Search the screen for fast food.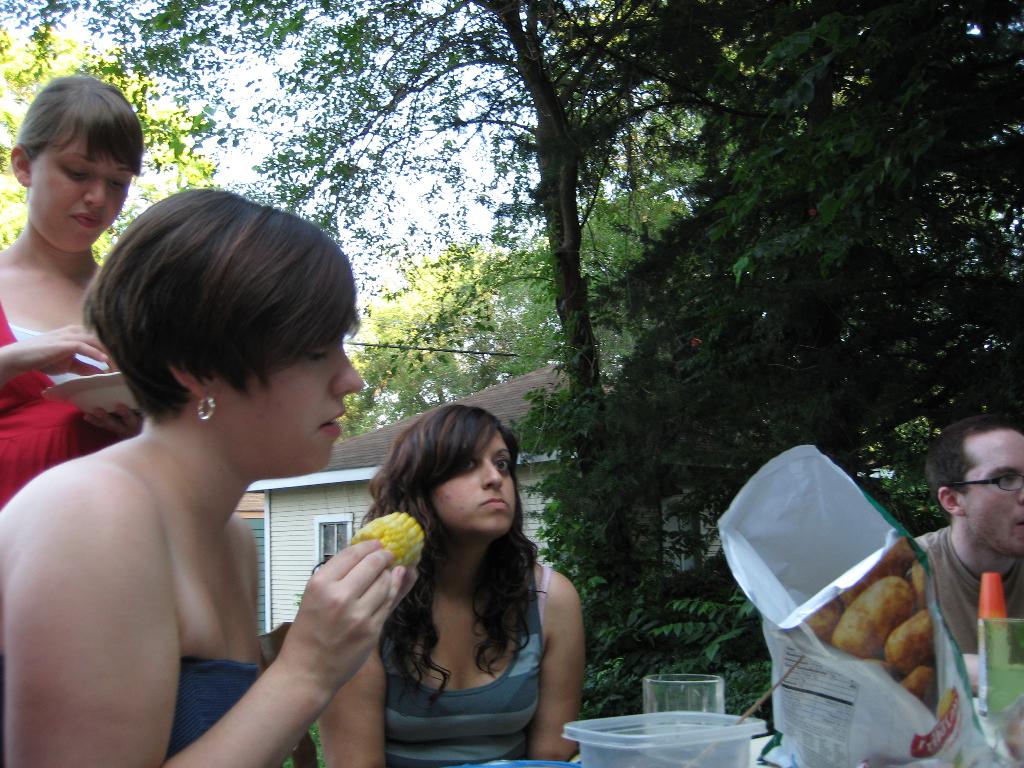
Found at {"x1": 359, "y1": 503, "x2": 420, "y2": 575}.
